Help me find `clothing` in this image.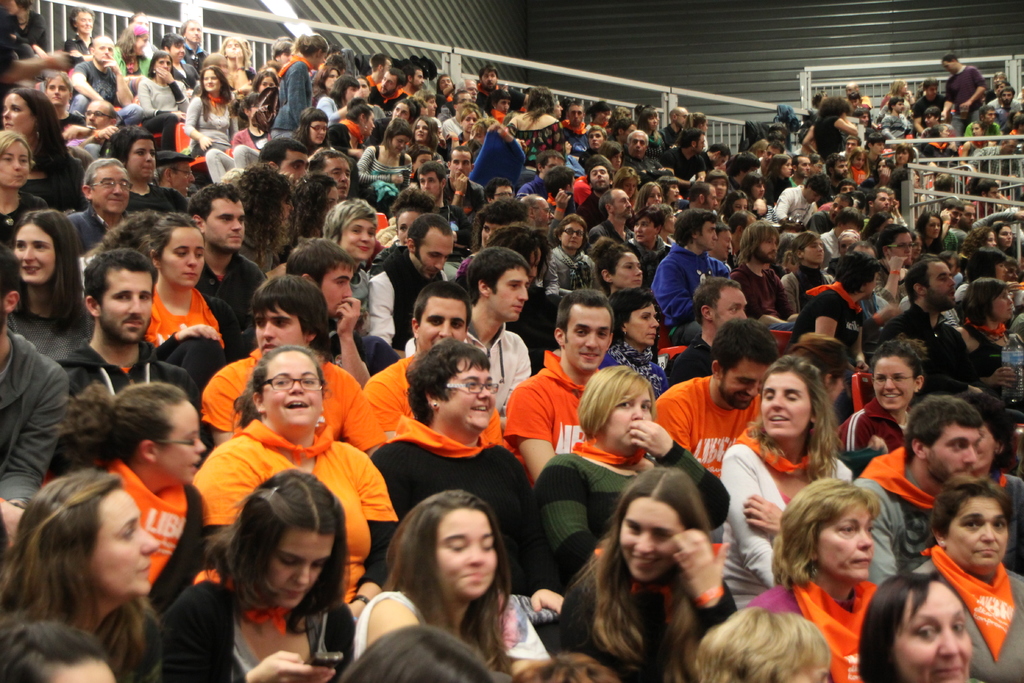
Found it: 206,122,272,180.
